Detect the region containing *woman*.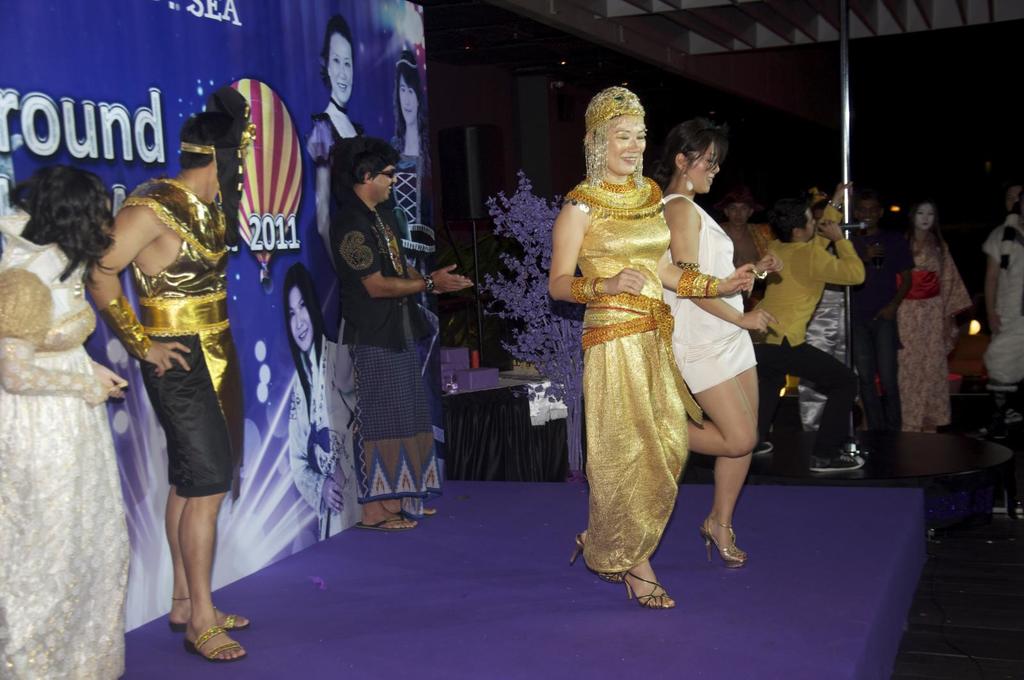
<region>0, 155, 134, 679</region>.
